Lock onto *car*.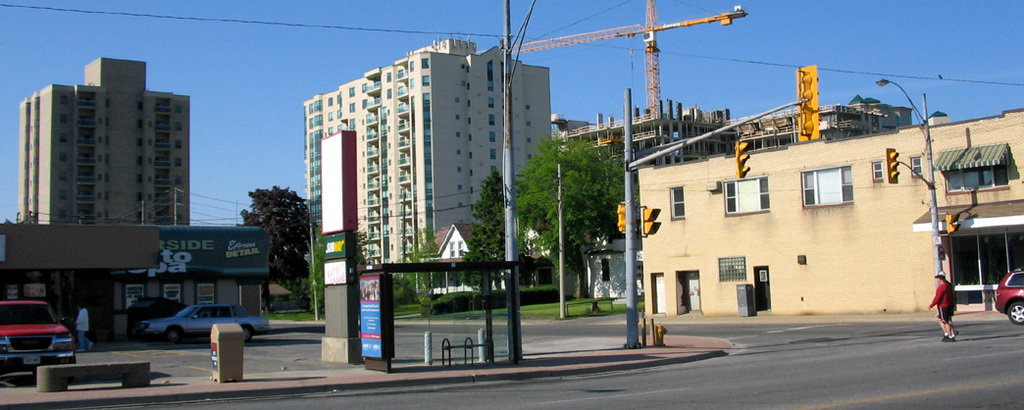
Locked: pyautogui.locateOnScreen(992, 266, 1023, 327).
